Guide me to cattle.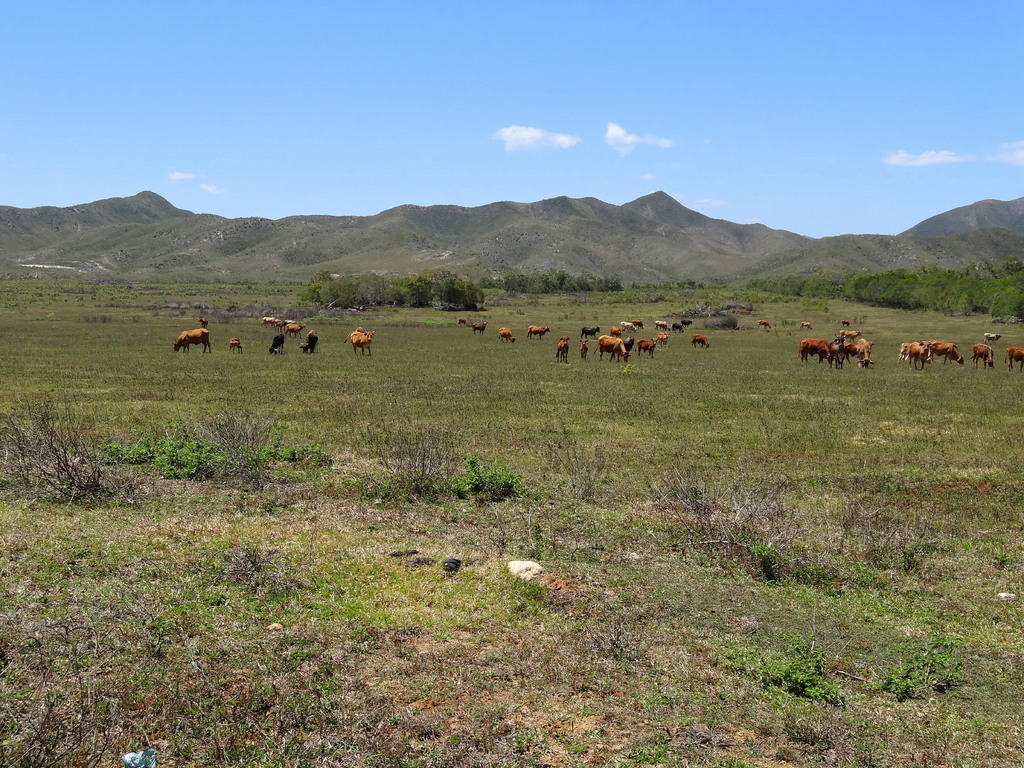
Guidance: (x1=828, y1=335, x2=846, y2=366).
